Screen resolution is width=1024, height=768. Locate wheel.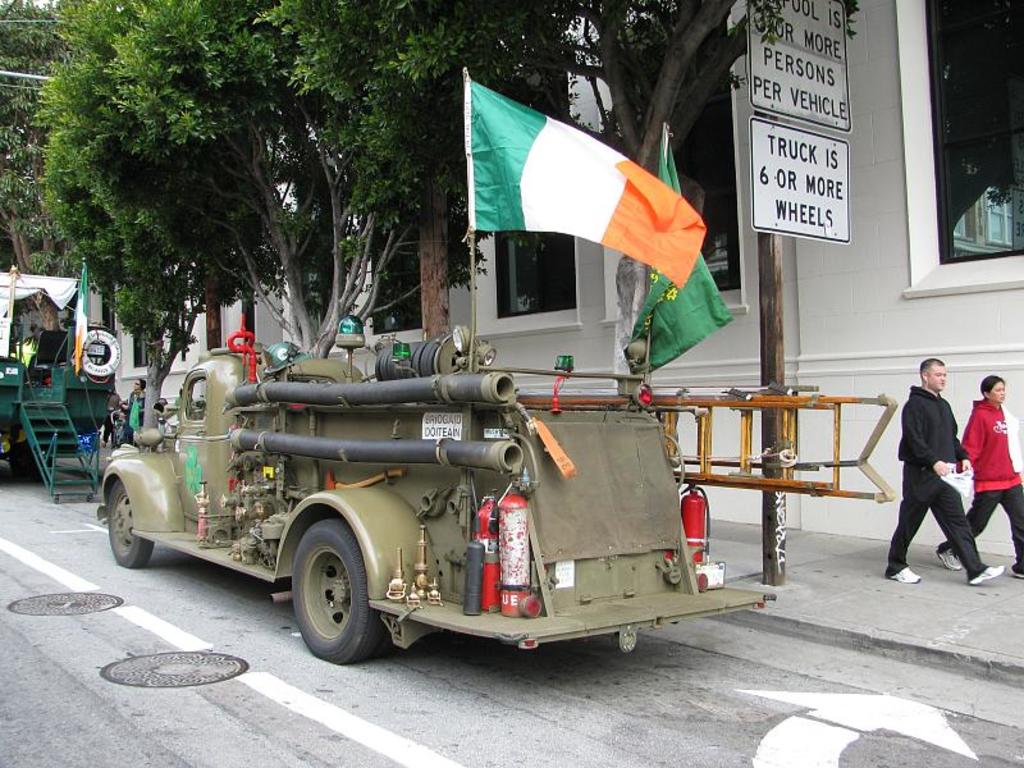
108/476/155/570.
